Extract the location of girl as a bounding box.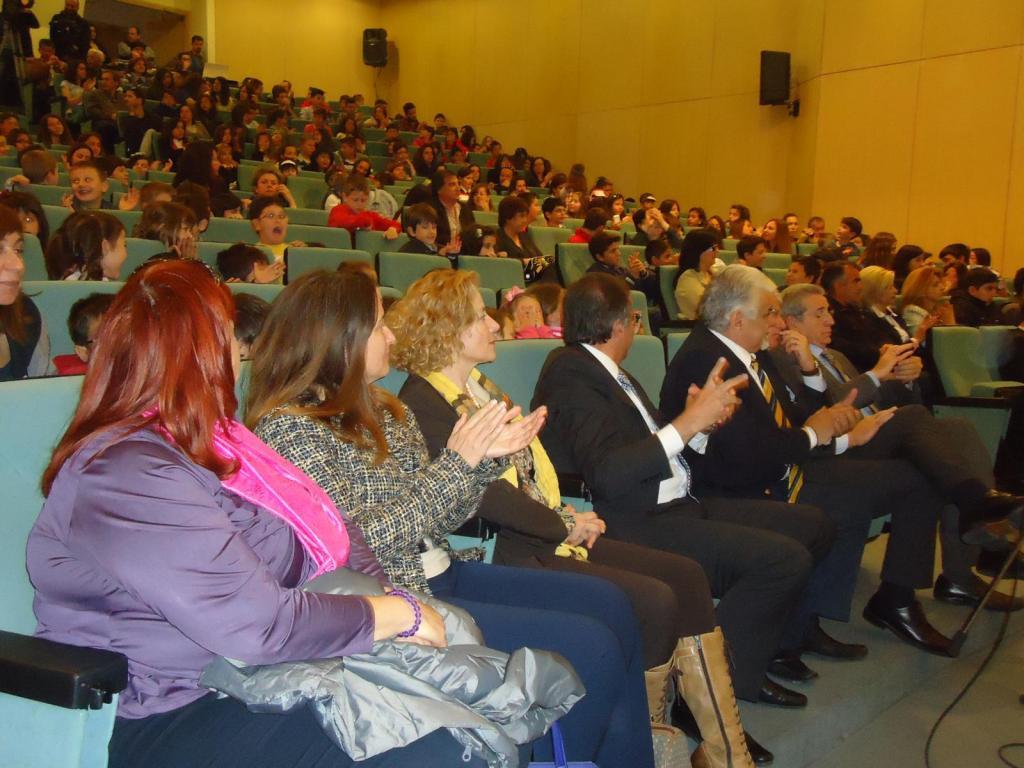
(left=45, top=210, right=129, bottom=281).
